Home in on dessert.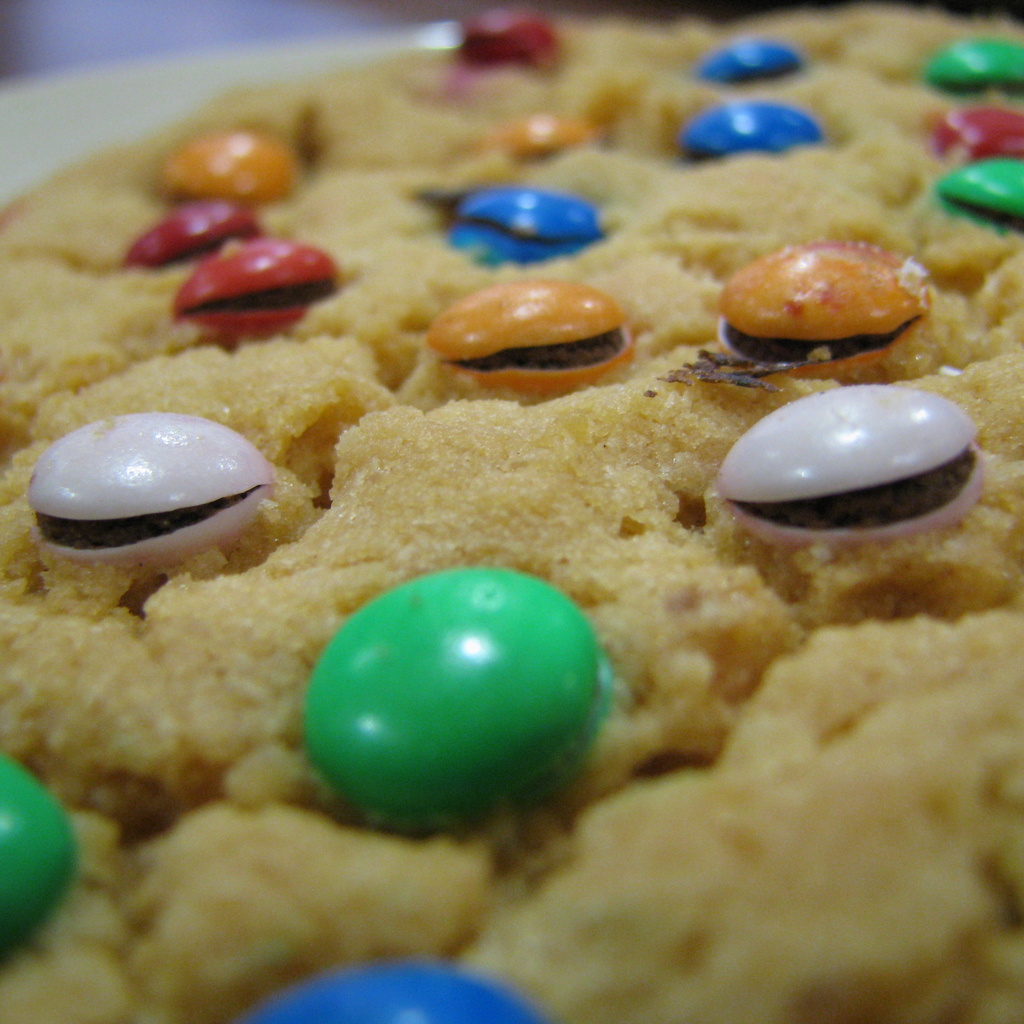
Homed in at region(0, 10, 1023, 977).
